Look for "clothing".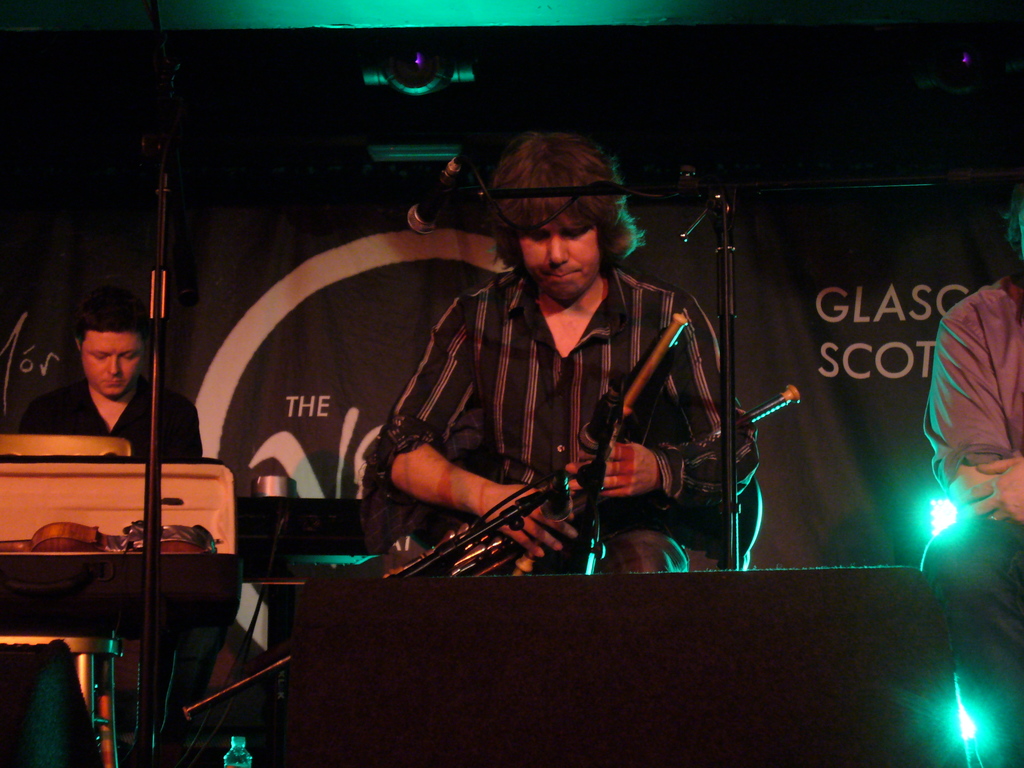
Found: crop(393, 211, 760, 596).
